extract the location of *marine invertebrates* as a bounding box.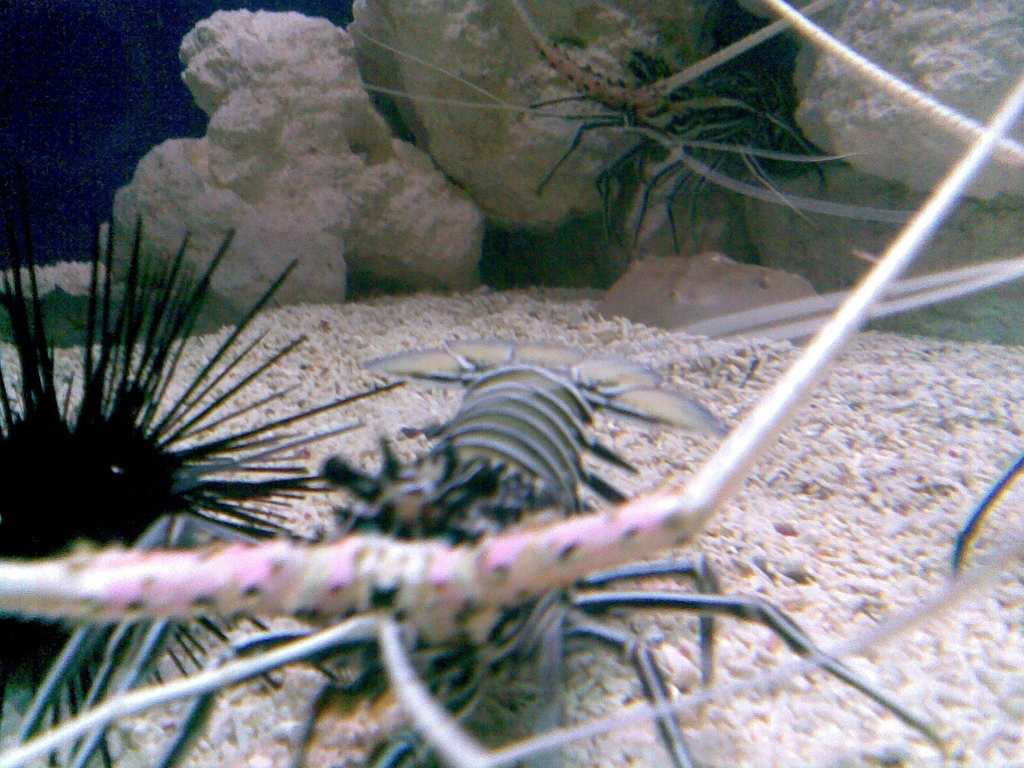
select_region(317, 0, 996, 312).
